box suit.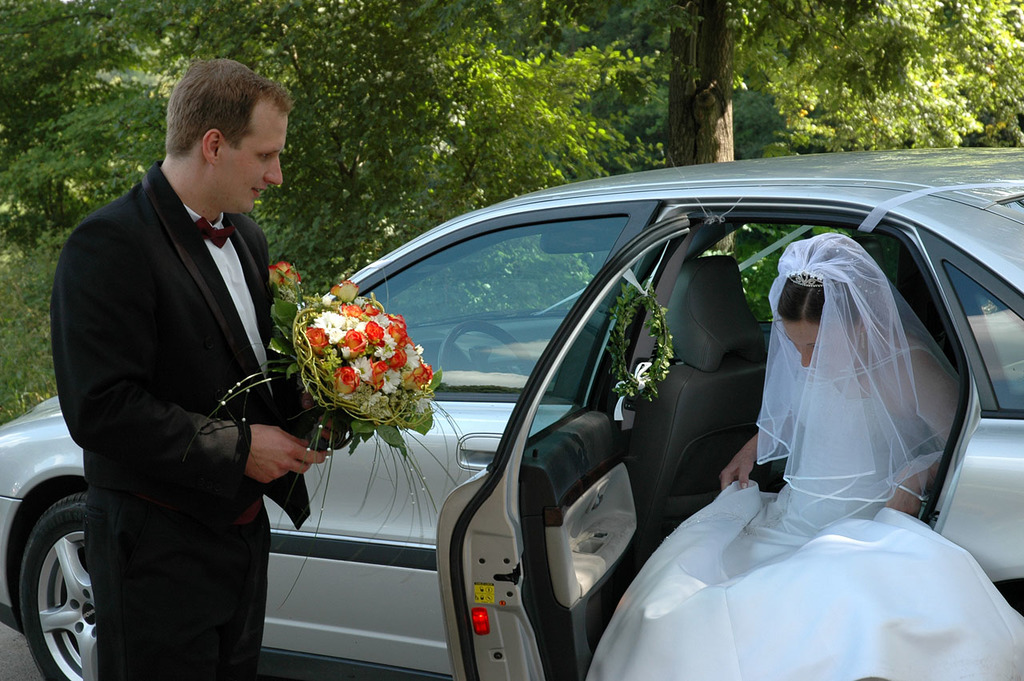
<box>46,154,345,680</box>.
